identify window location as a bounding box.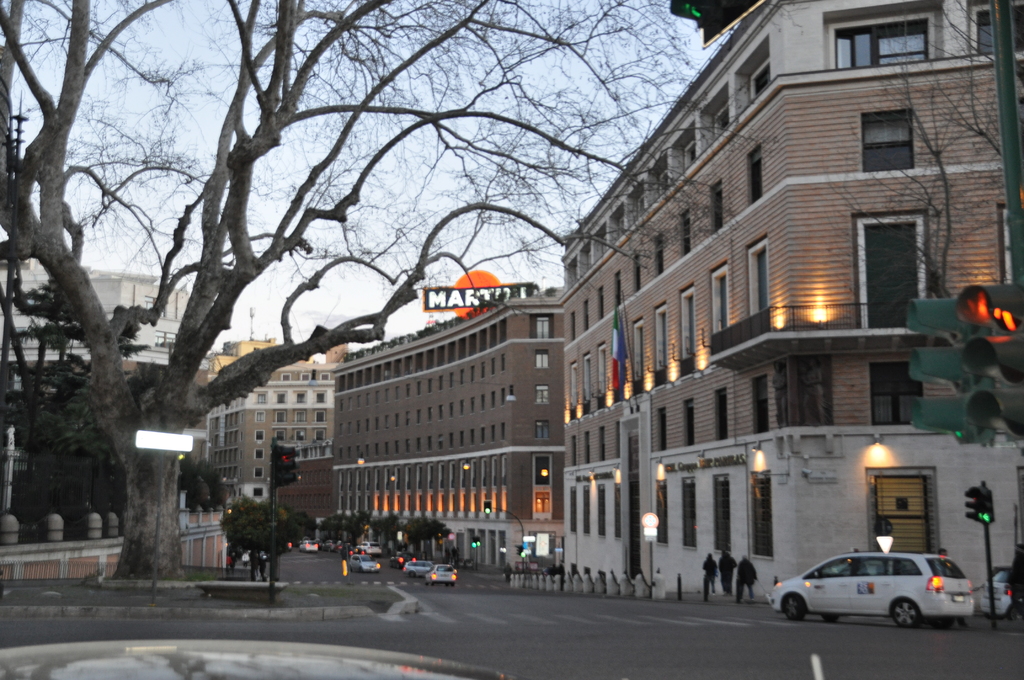
left=479, top=428, right=486, bottom=440.
